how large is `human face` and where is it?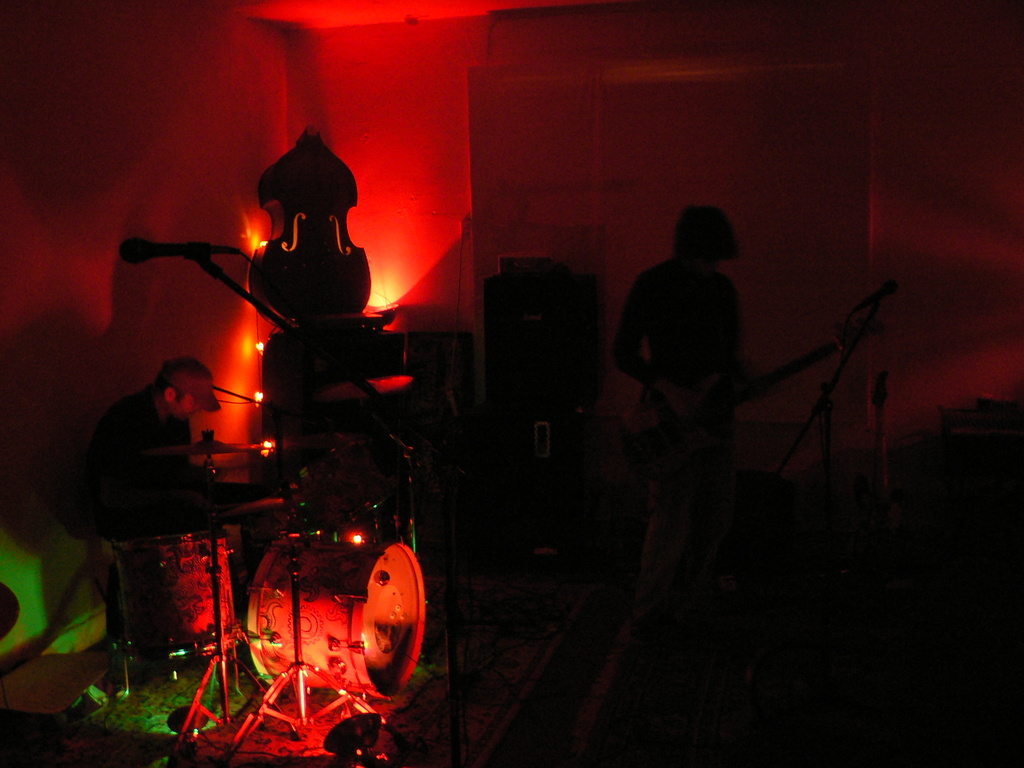
Bounding box: {"left": 171, "top": 395, "right": 200, "bottom": 427}.
